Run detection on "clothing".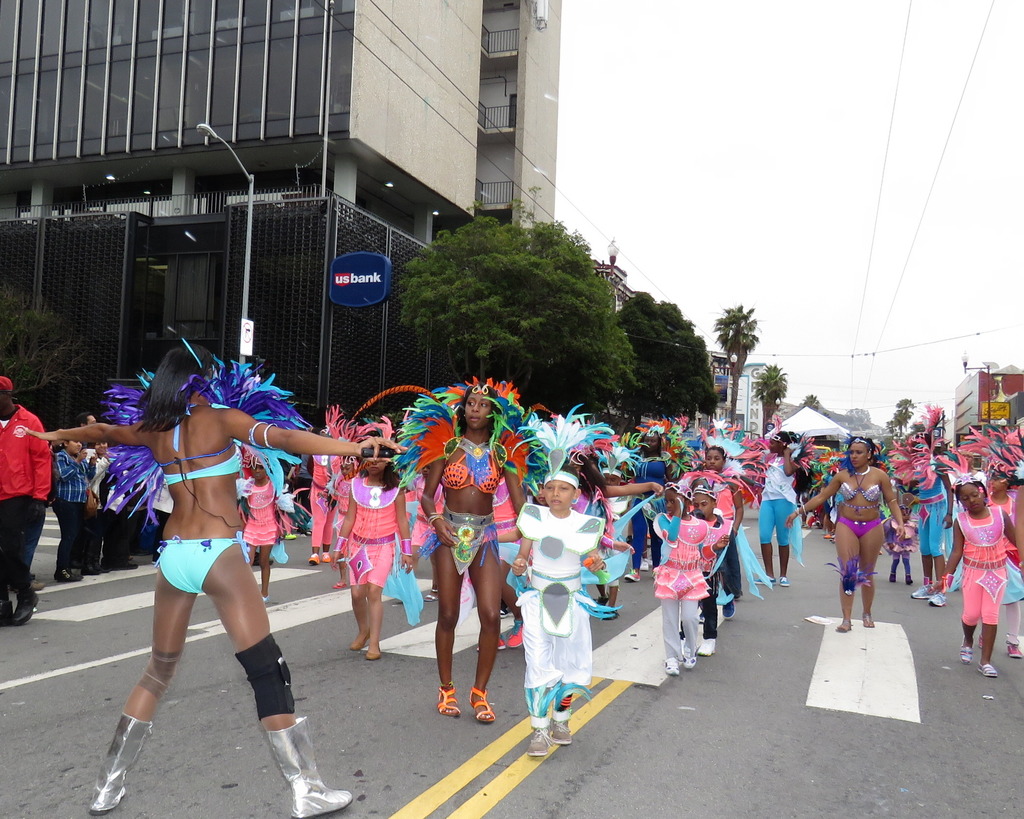
Result: pyautogui.locateOnScreen(160, 447, 244, 483).
